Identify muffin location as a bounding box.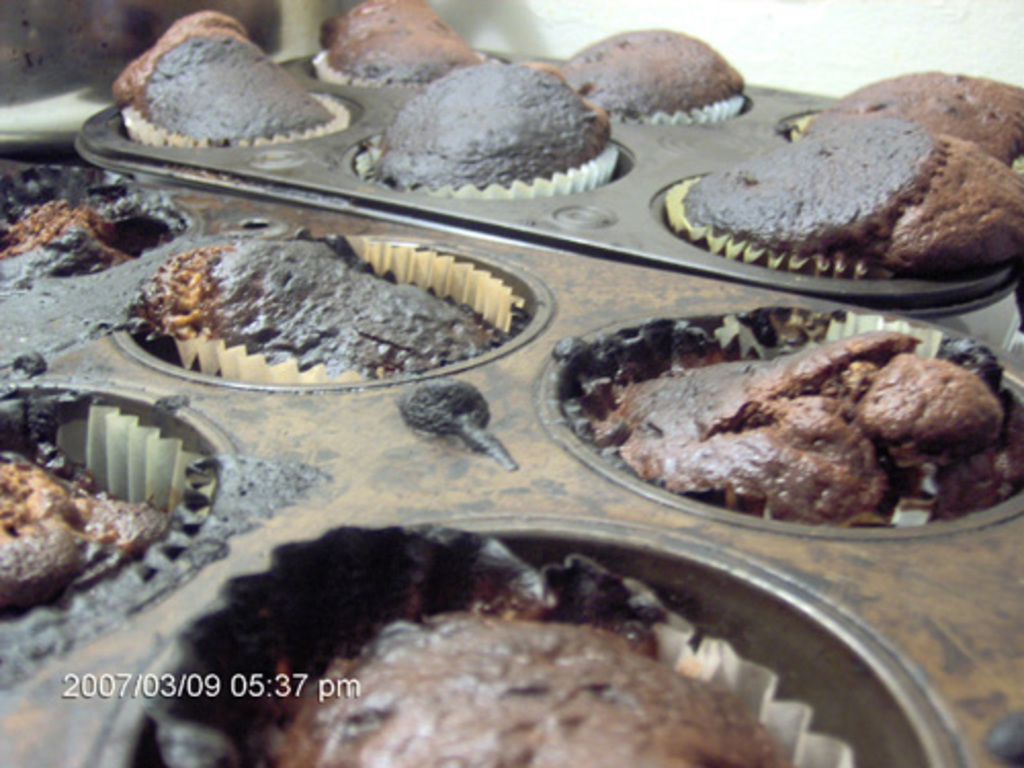
l=356, t=51, r=618, b=203.
